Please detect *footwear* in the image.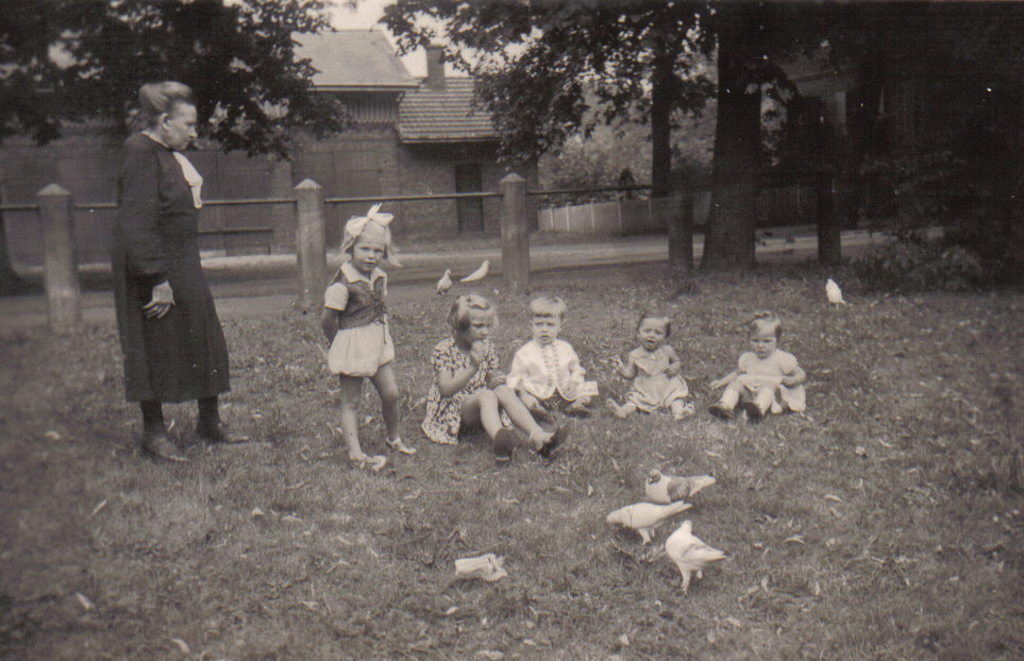
bbox=[705, 395, 733, 424].
